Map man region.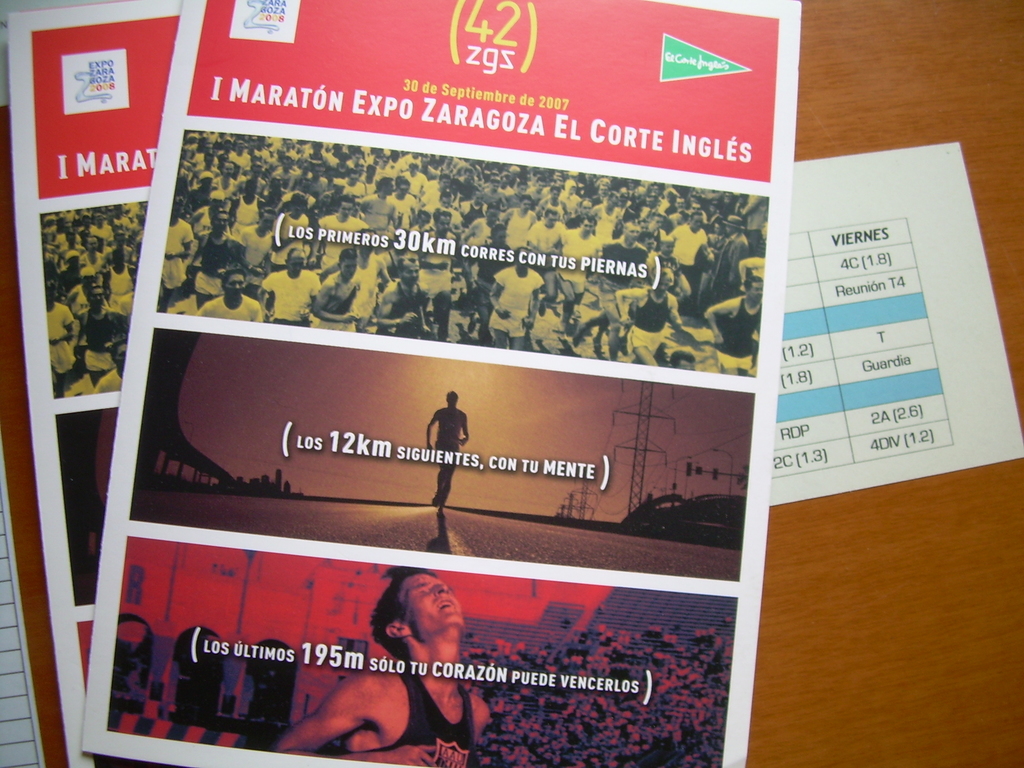
Mapped to (x1=320, y1=196, x2=372, y2=267).
